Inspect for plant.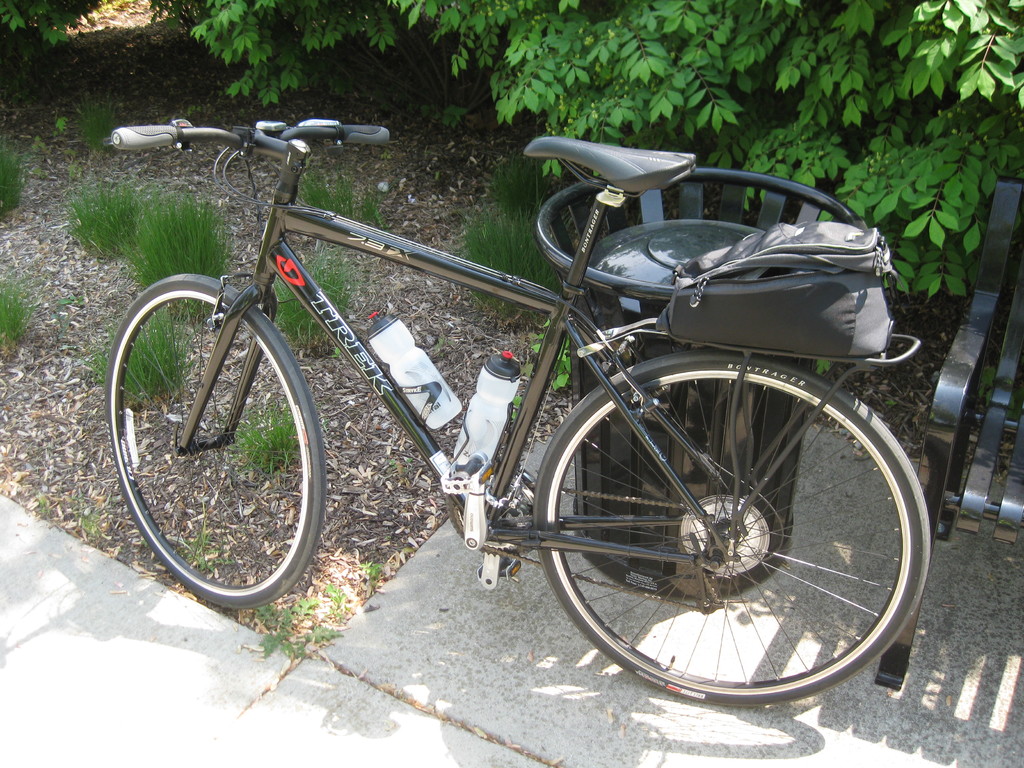
Inspection: x1=279 y1=278 x2=320 y2=338.
